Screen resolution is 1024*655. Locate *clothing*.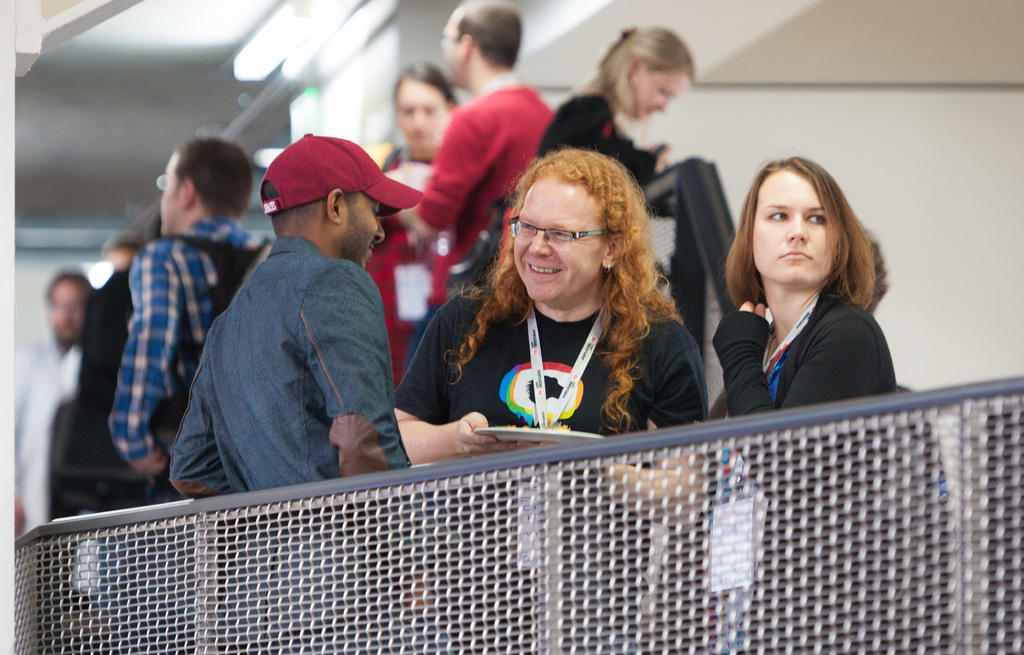
Rect(99, 230, 240, 485).
